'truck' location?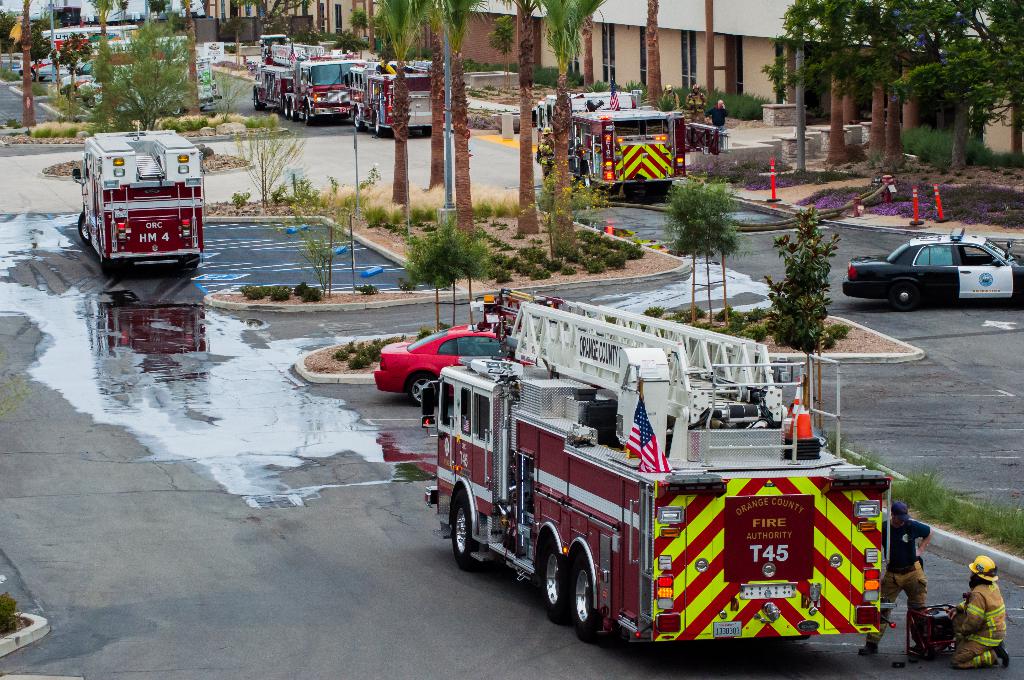
<box>85,120,206,277</box>
